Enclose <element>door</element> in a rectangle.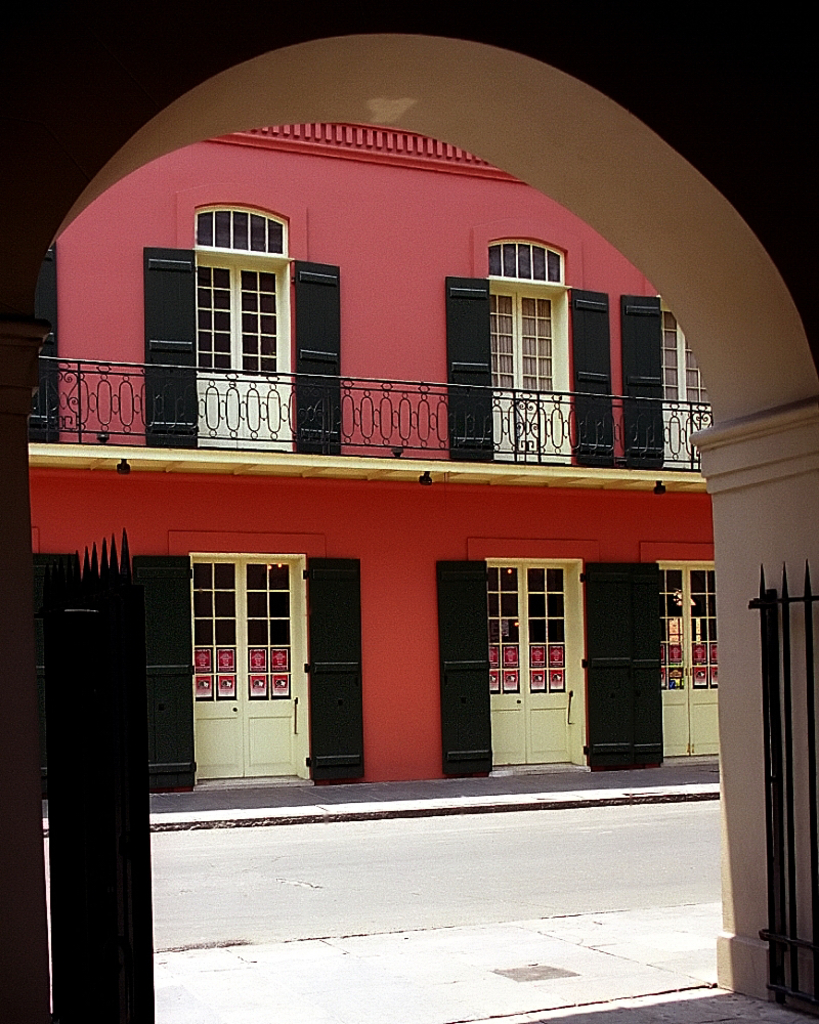
488 284 560 461.
